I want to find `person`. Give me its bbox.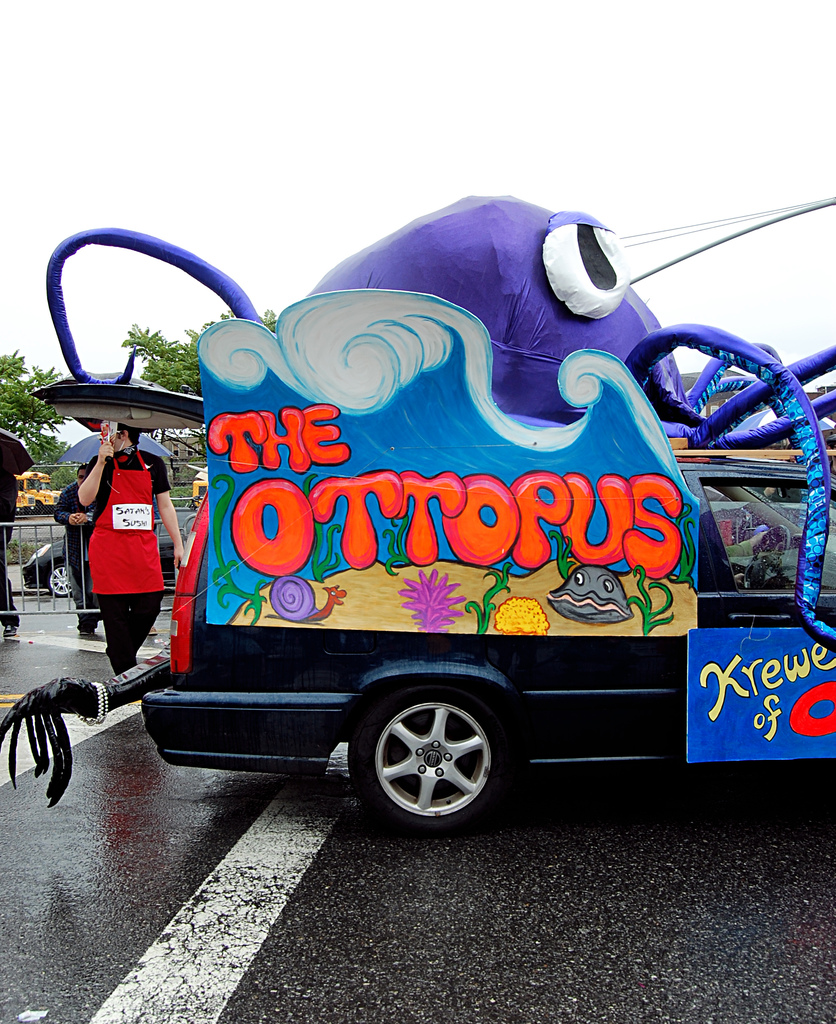
detection(51, 462, 106, 637).
